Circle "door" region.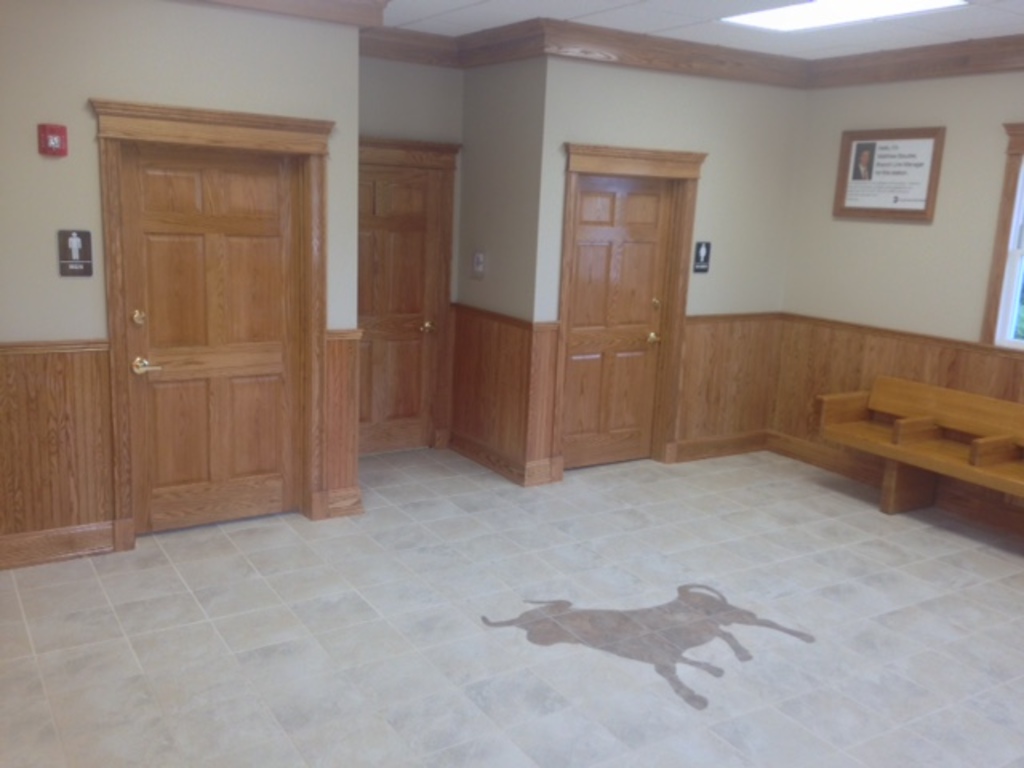
Region: <region>117, 142, 306, 533</region>.
